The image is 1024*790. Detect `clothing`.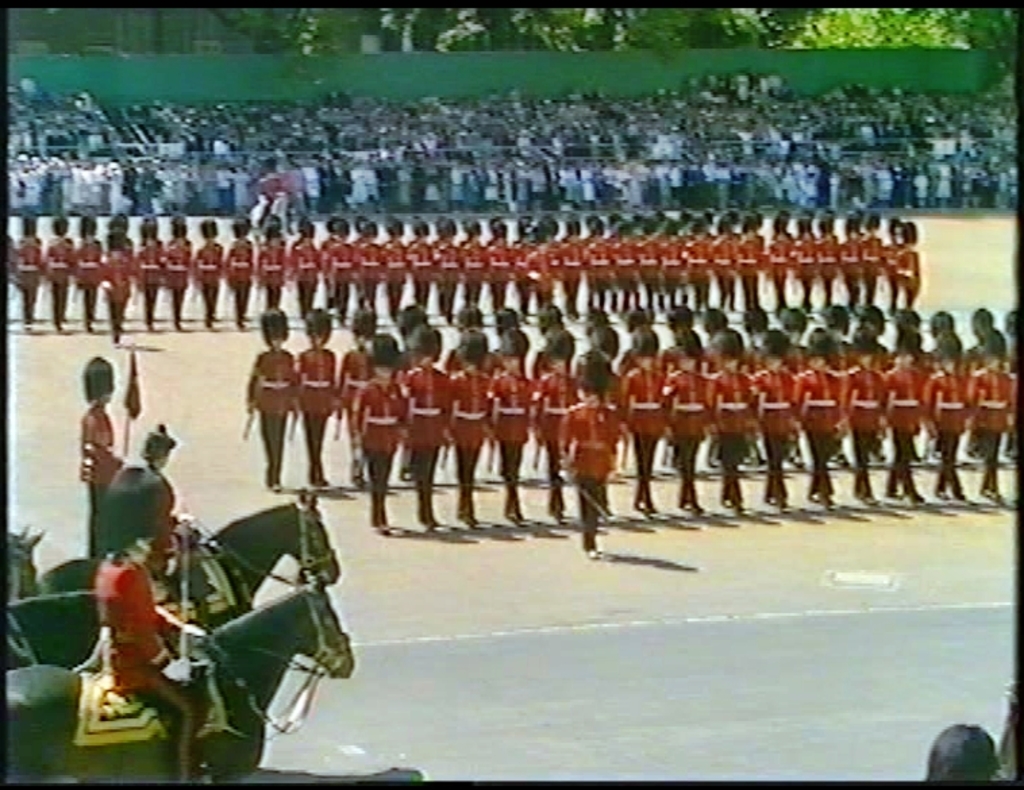
Detection: [449, 366, 492, 520].
